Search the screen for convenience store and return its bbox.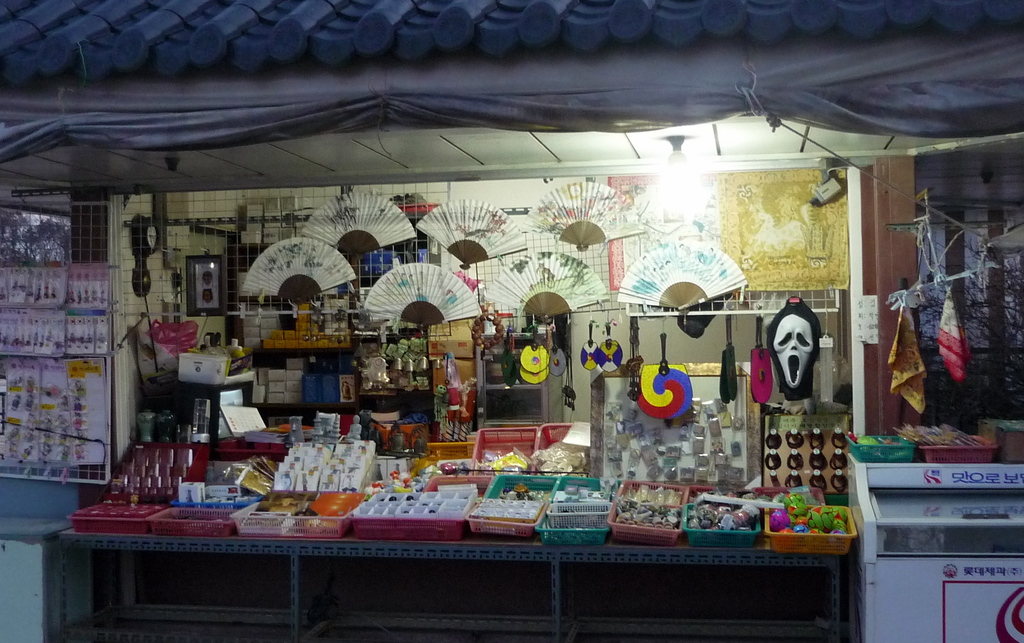
Found: left=32, top=22, right=970, bottom=626.
